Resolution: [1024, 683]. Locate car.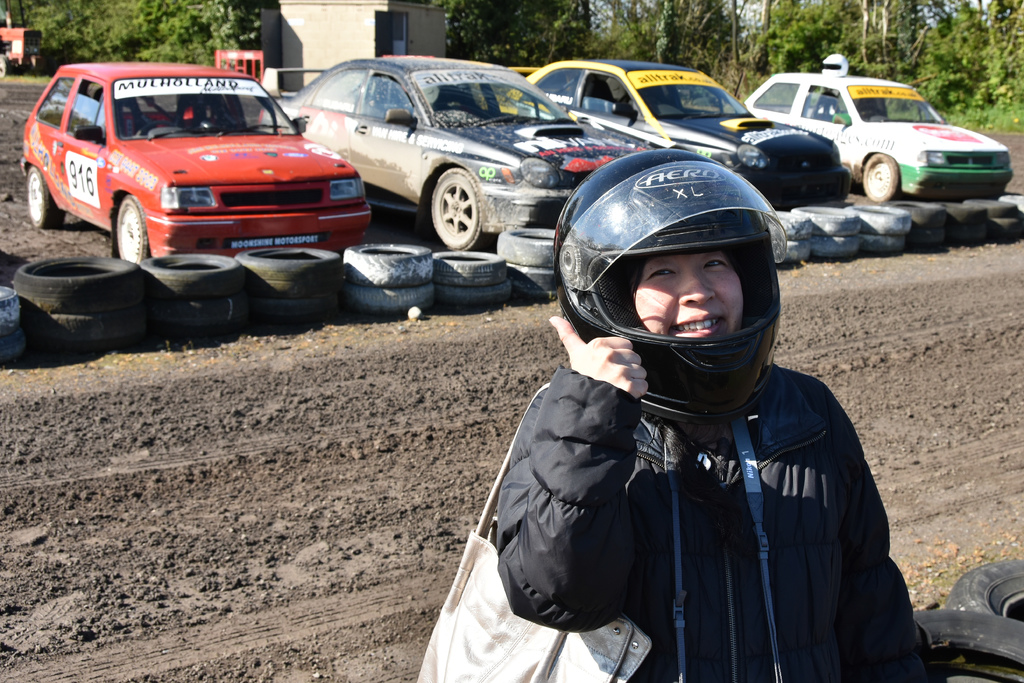
bbox=(255, 49, 665, 258).
